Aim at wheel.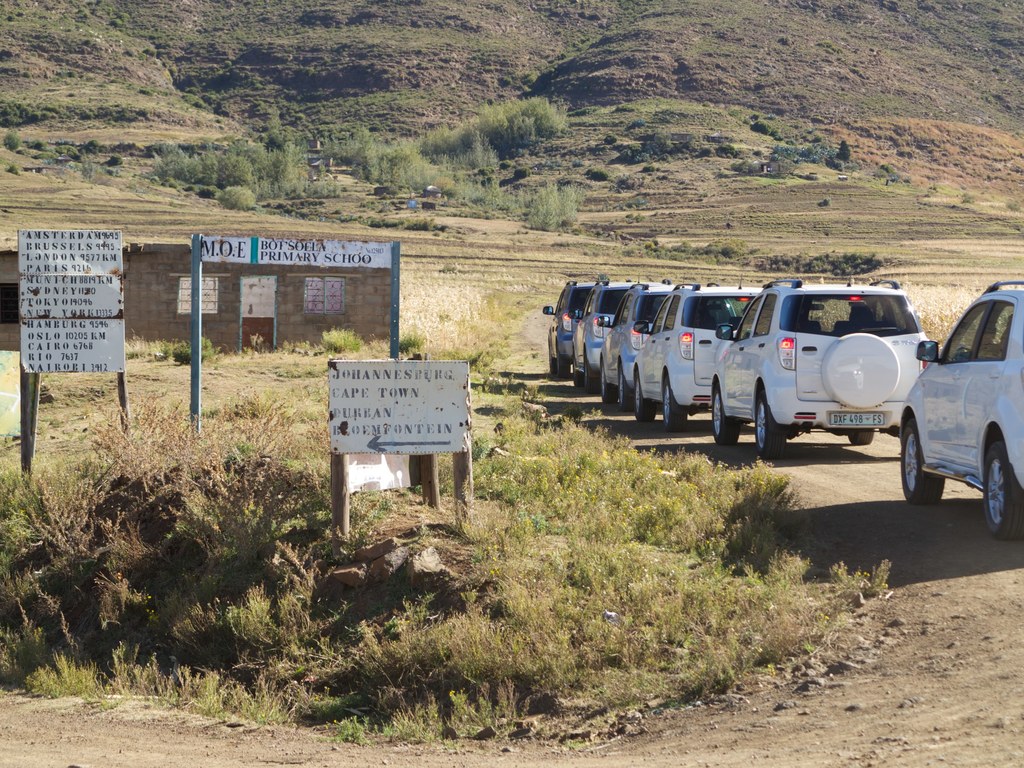
Aimed at 582 363 599 395.
